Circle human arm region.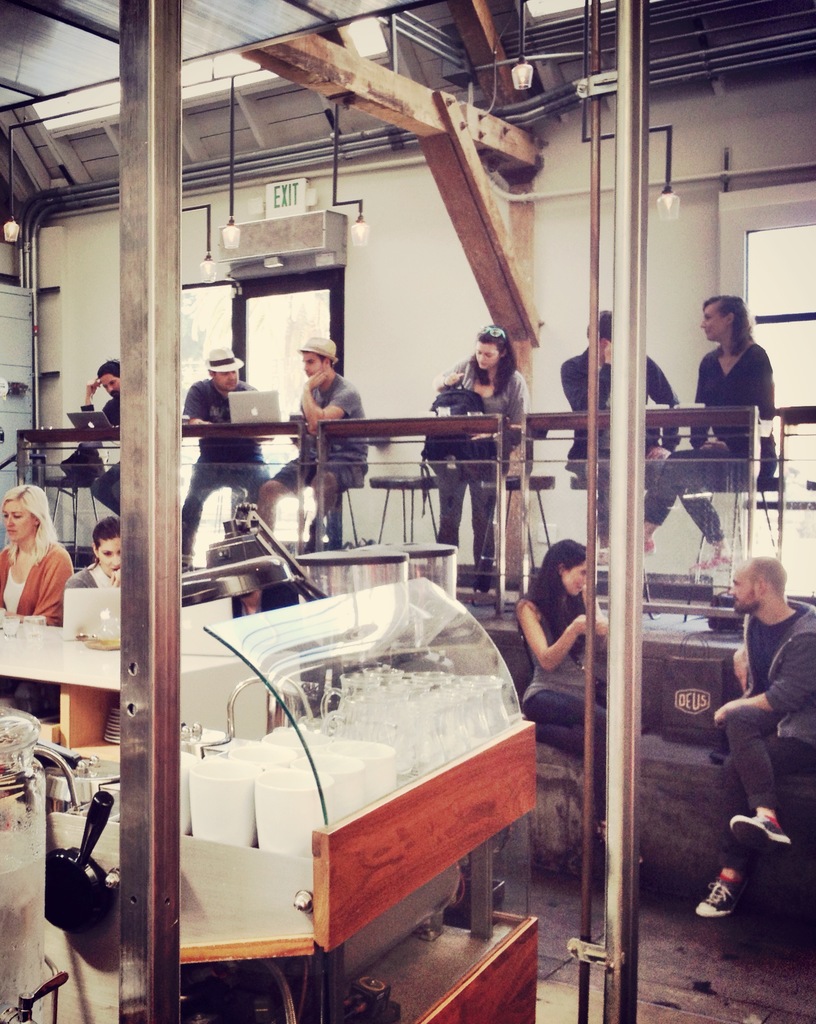
Region: bbox(556, 350, 608, 408).
